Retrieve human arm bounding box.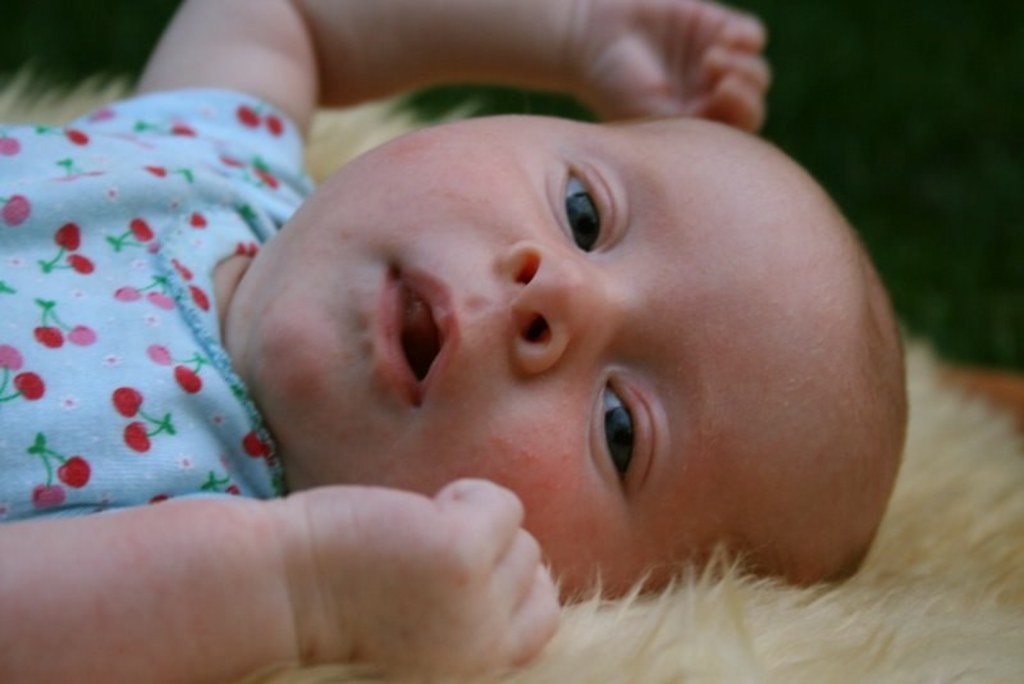
Bounding box: <region>23, 452, 657, 683</region>.
